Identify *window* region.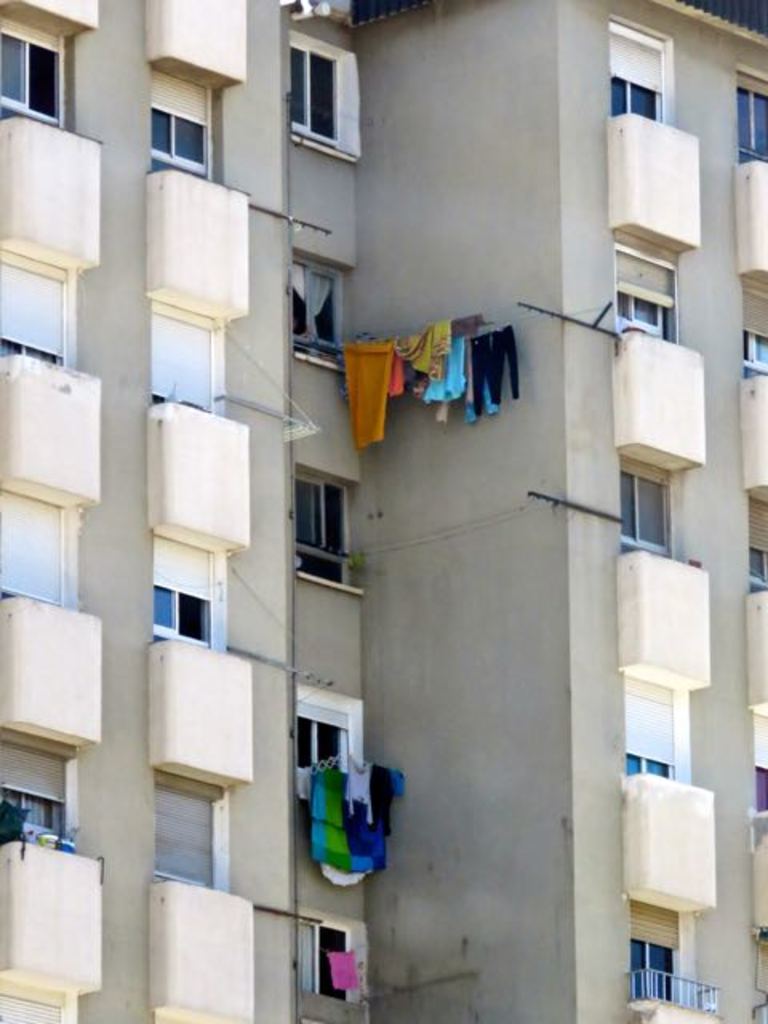
Region: 0:27:64:130.
